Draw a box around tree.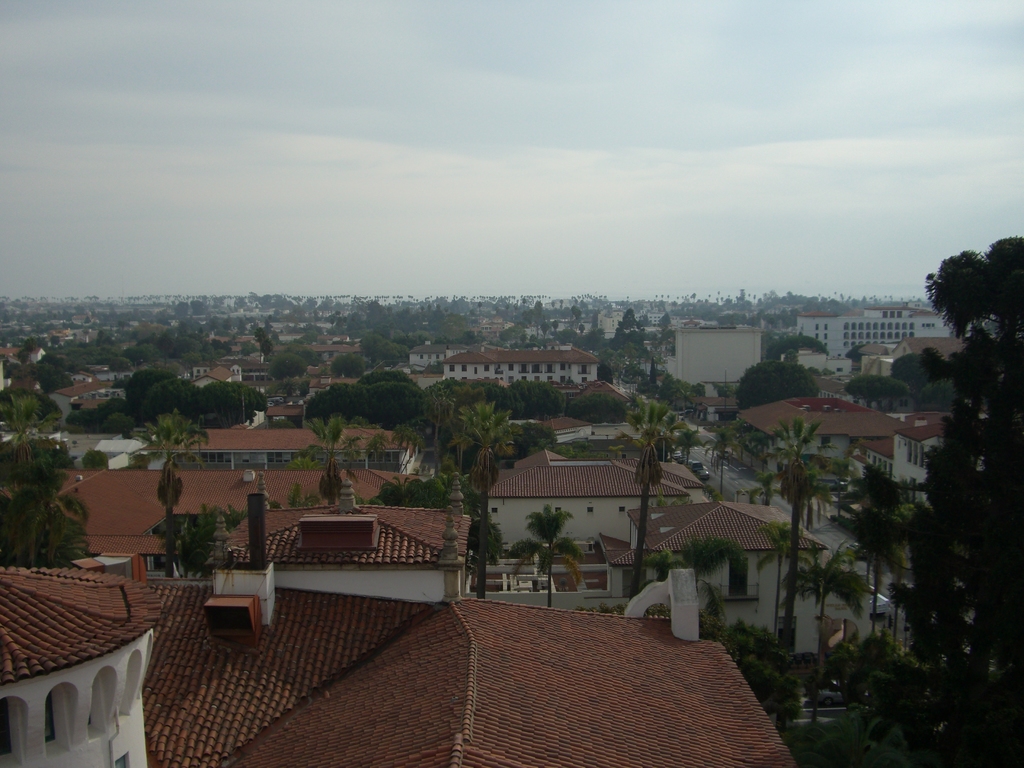
{"x1": 134, "y1": 412, "x2": 207, "y2": 580}.
